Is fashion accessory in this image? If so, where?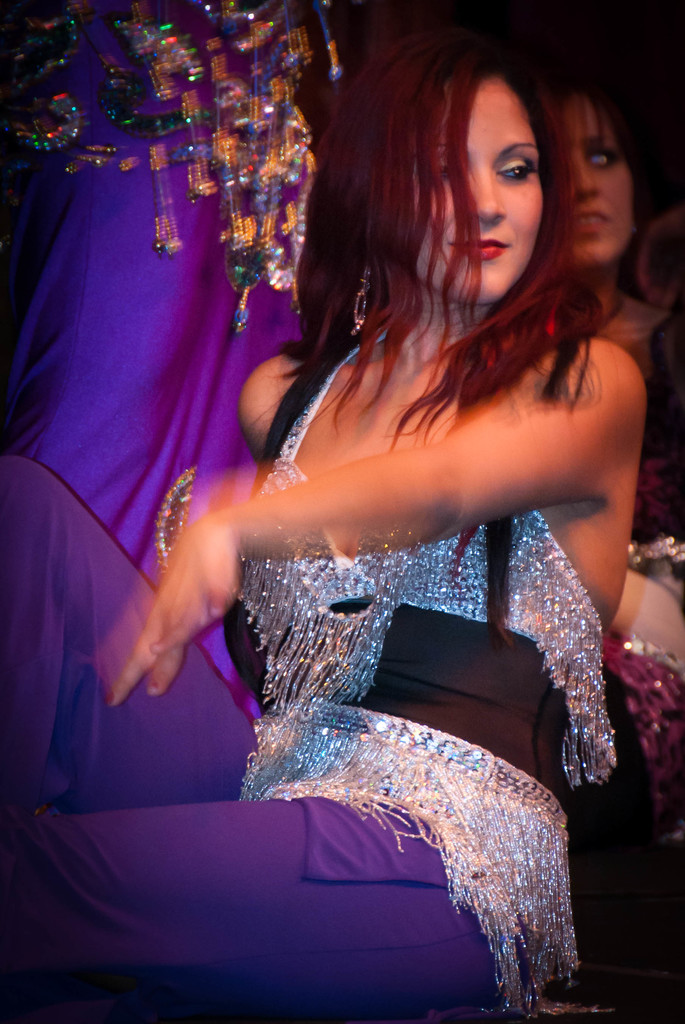
Yes, at [510, 512, 619, 799].
